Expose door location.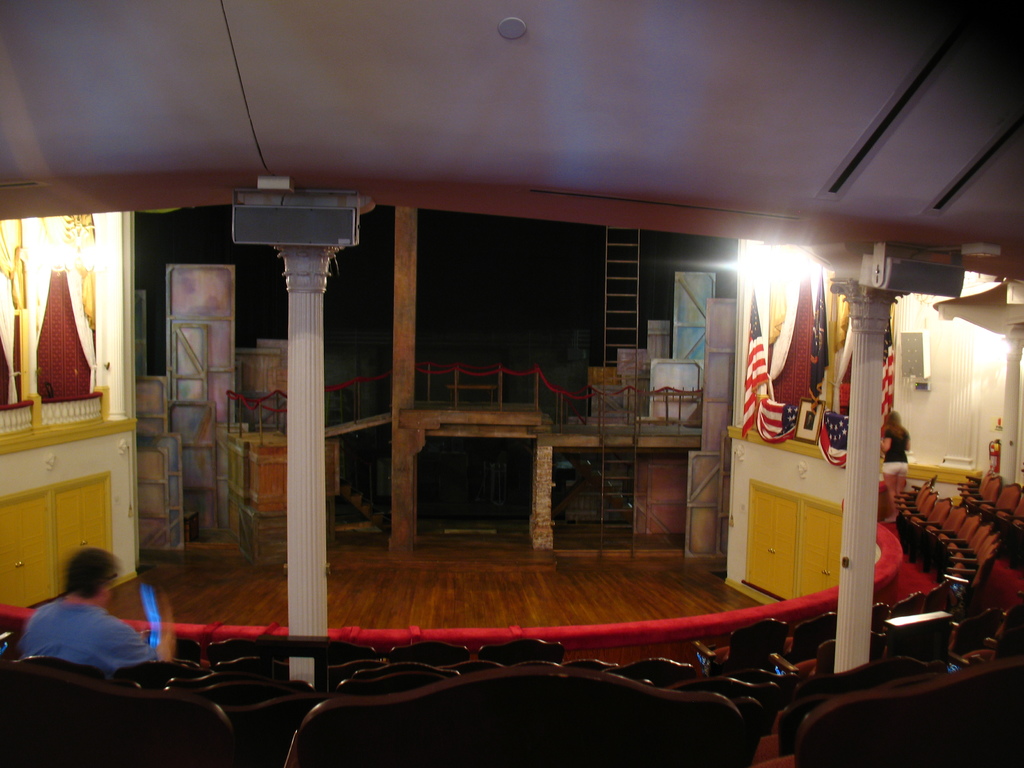
Exposed at detection(0, 496, 54, 607).
